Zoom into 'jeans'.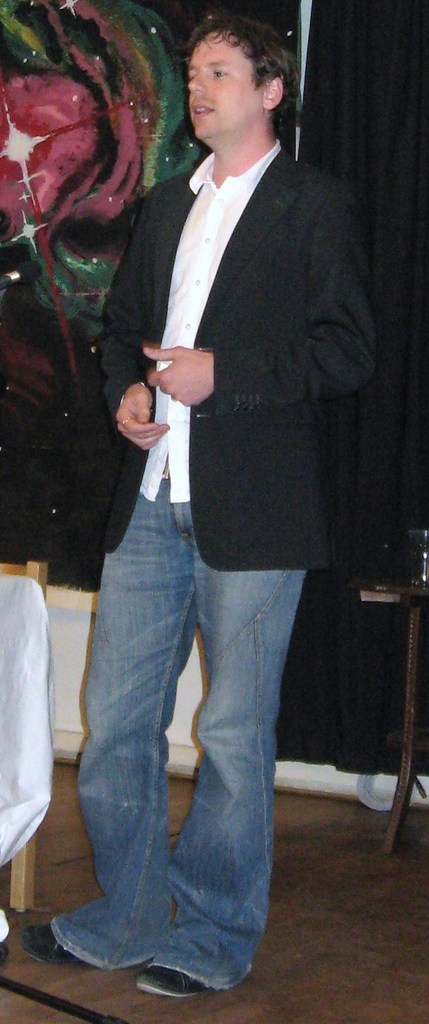
Zoom target: (25,495,326,996).
